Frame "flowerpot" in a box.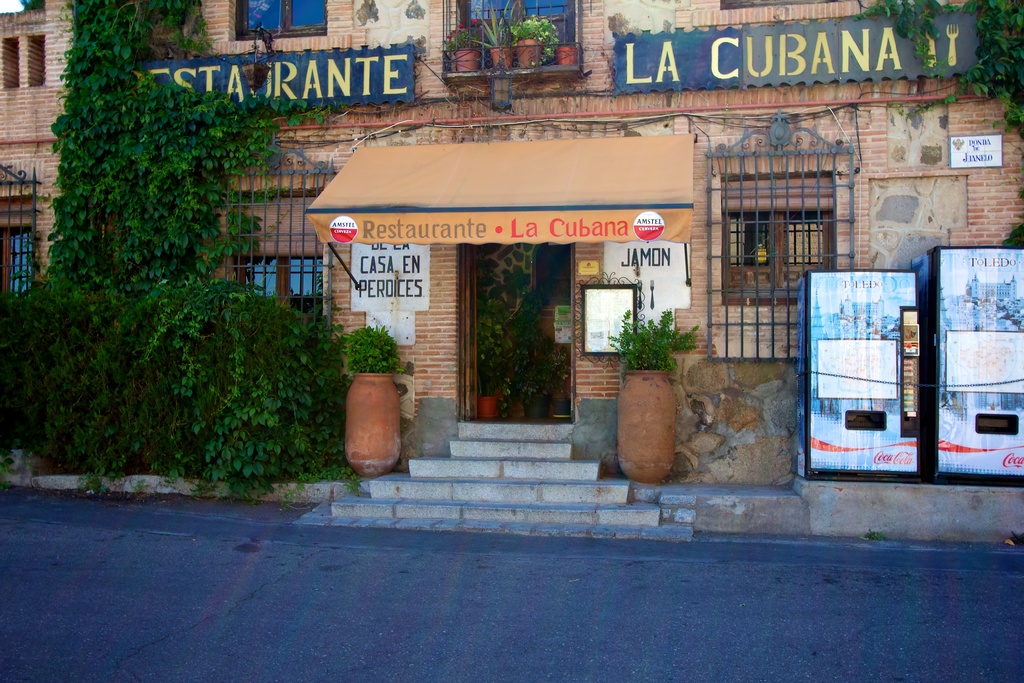
box(453, 49, 478, 72).
